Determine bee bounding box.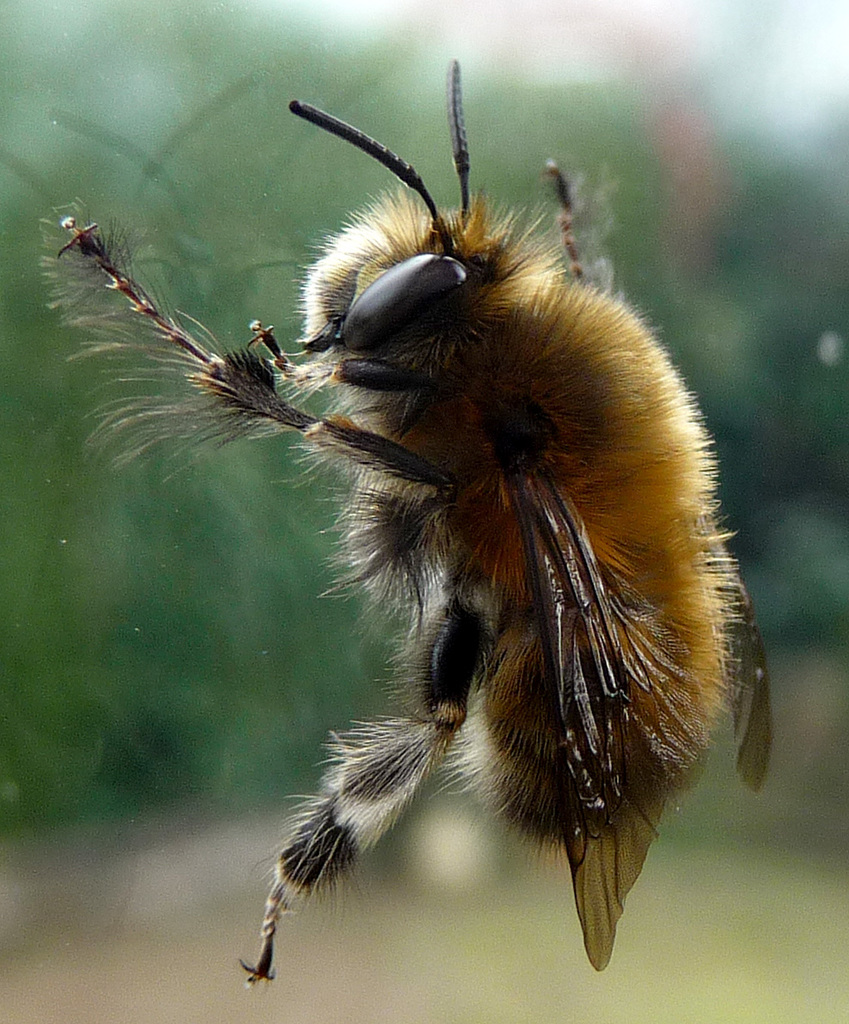
Determined: <box>128,103,751,983</box>.
